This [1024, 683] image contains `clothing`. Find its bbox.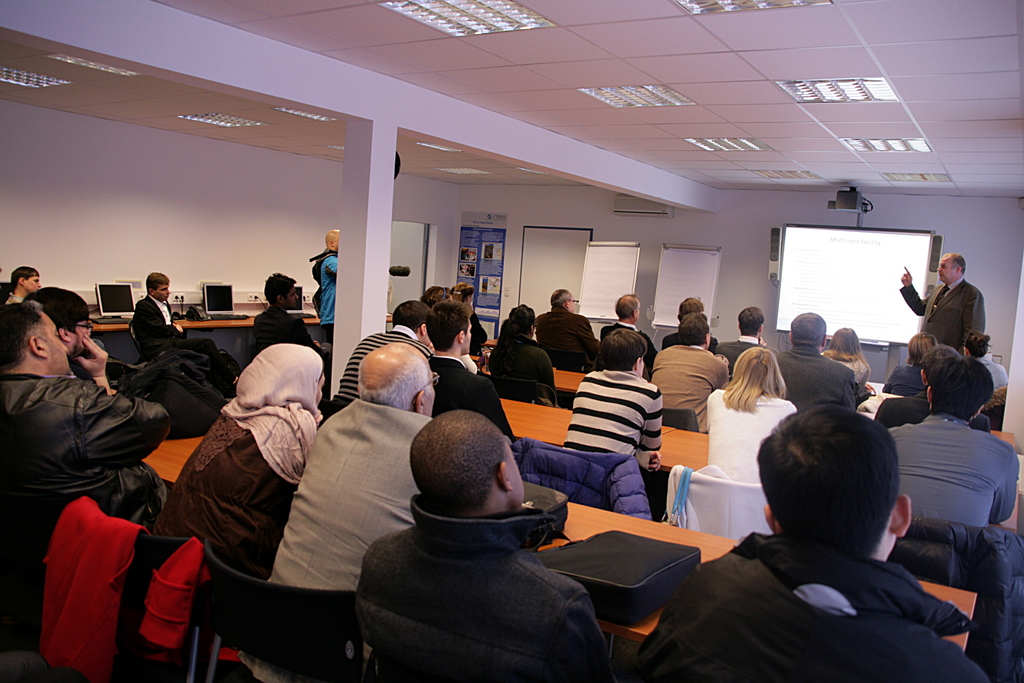
[650,347,722,428].
